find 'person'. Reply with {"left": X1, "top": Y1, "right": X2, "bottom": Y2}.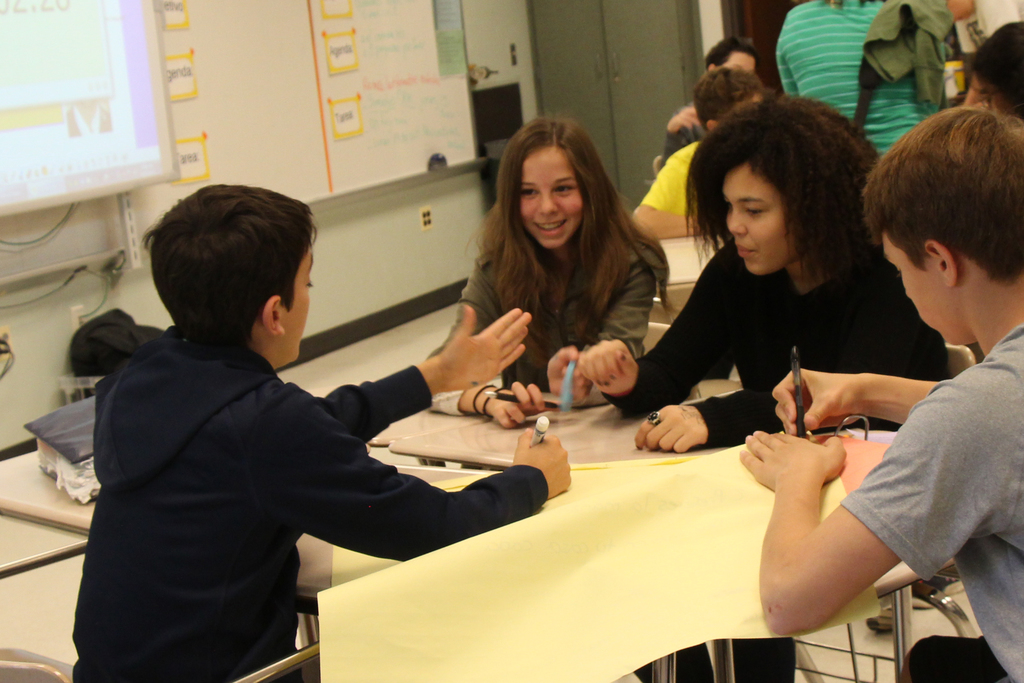
{"left": 657, "top": 35, "right": 760, "bottom": 163}.
